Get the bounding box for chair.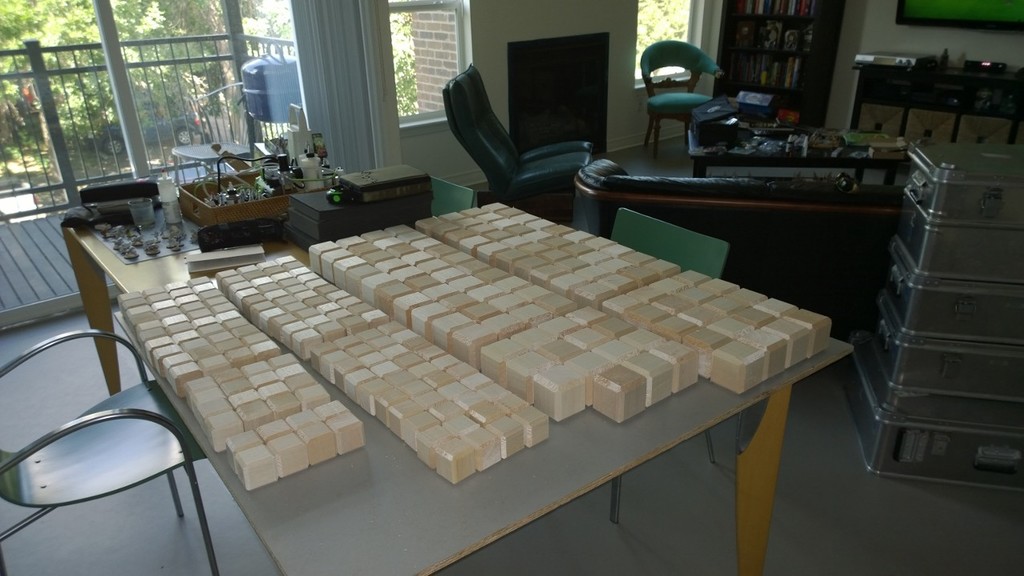
(637, 43, 724, 150).
